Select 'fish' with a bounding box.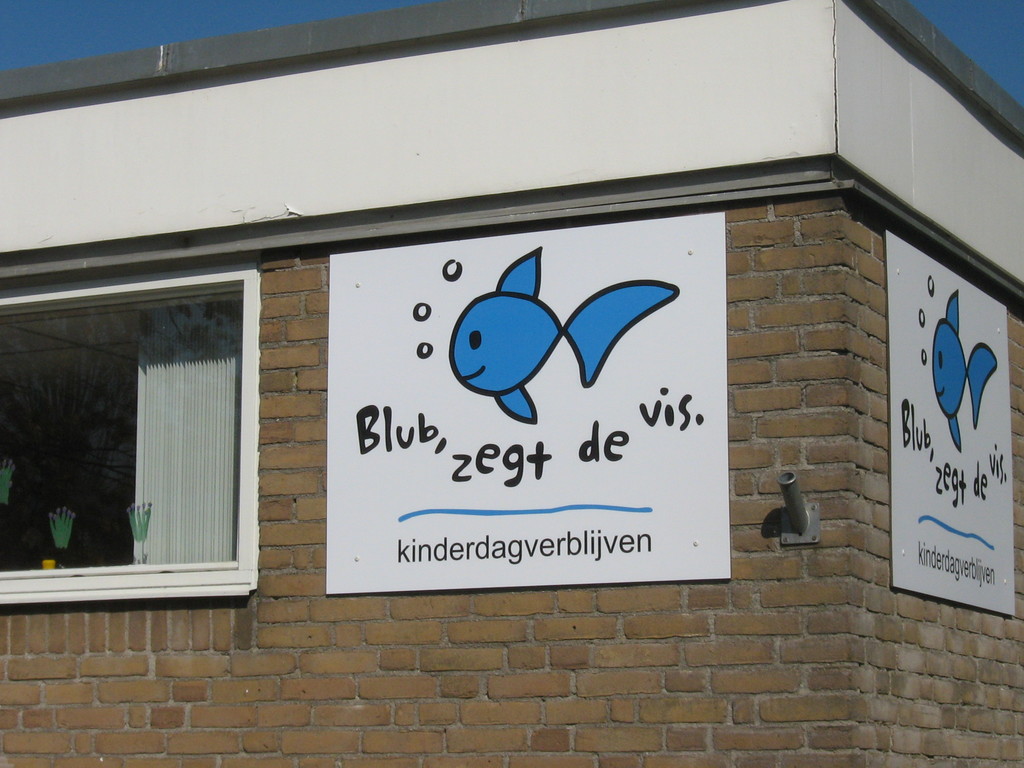
x1=447, y1=236, x2=682, y2=429.
